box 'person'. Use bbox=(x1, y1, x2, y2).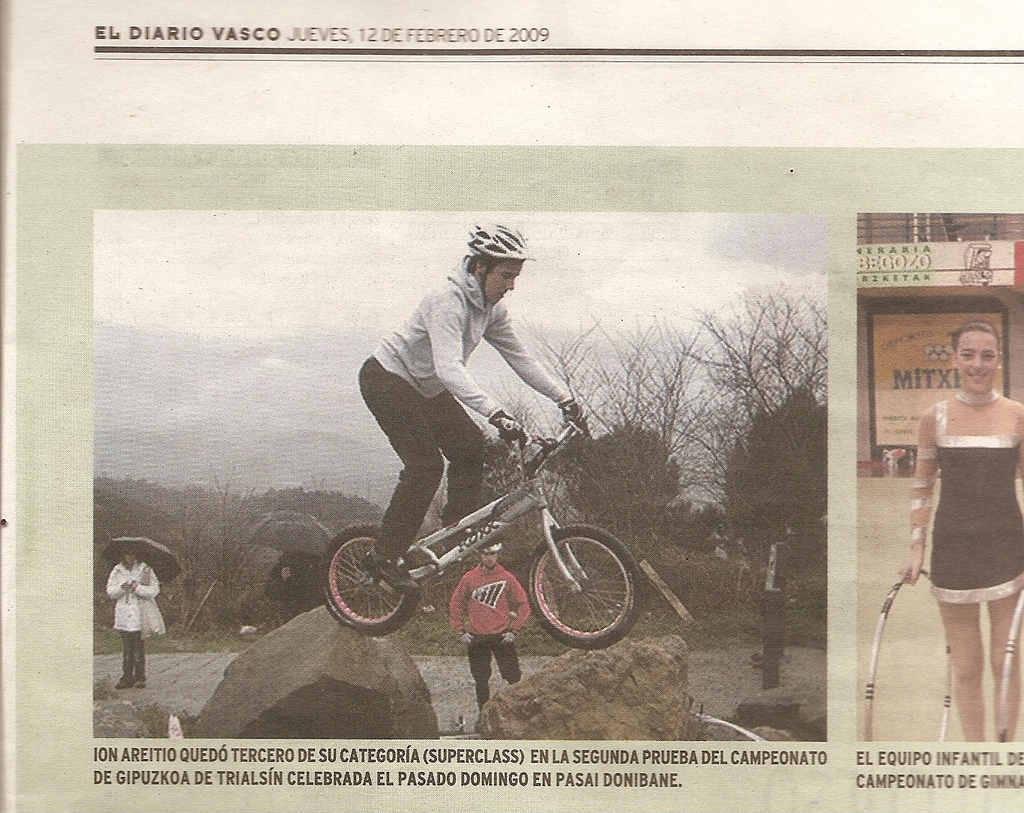
bbox=(457, 534, 524, 712).
